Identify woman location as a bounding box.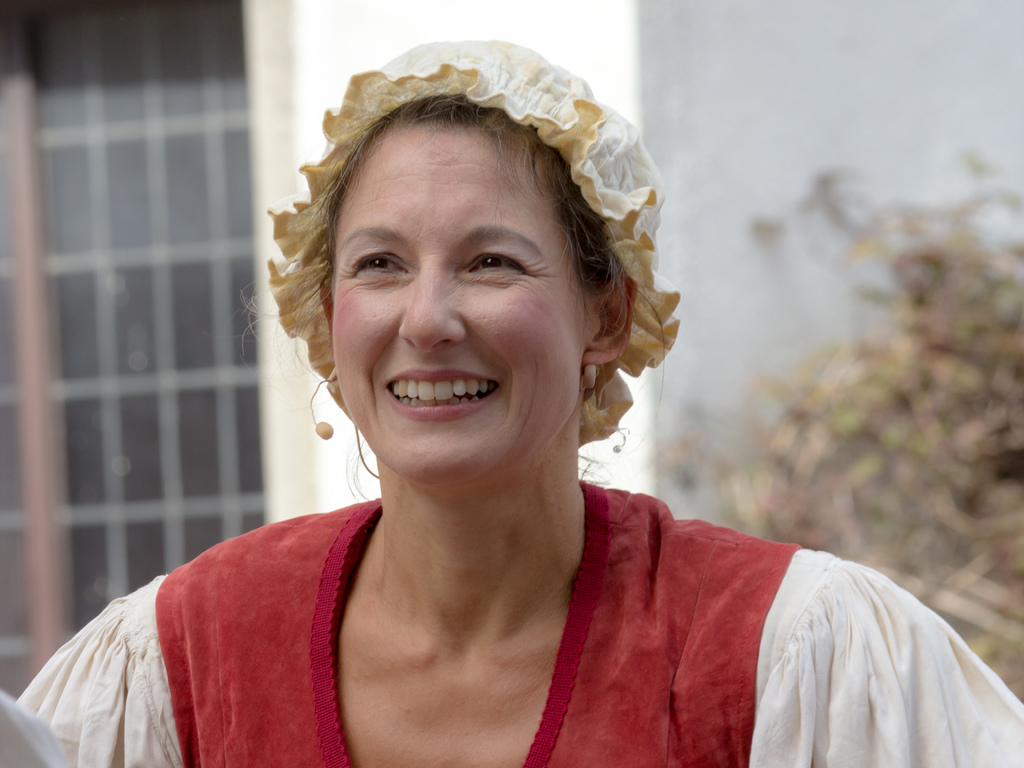
left=98, top=56, right=920, bottom=756.
